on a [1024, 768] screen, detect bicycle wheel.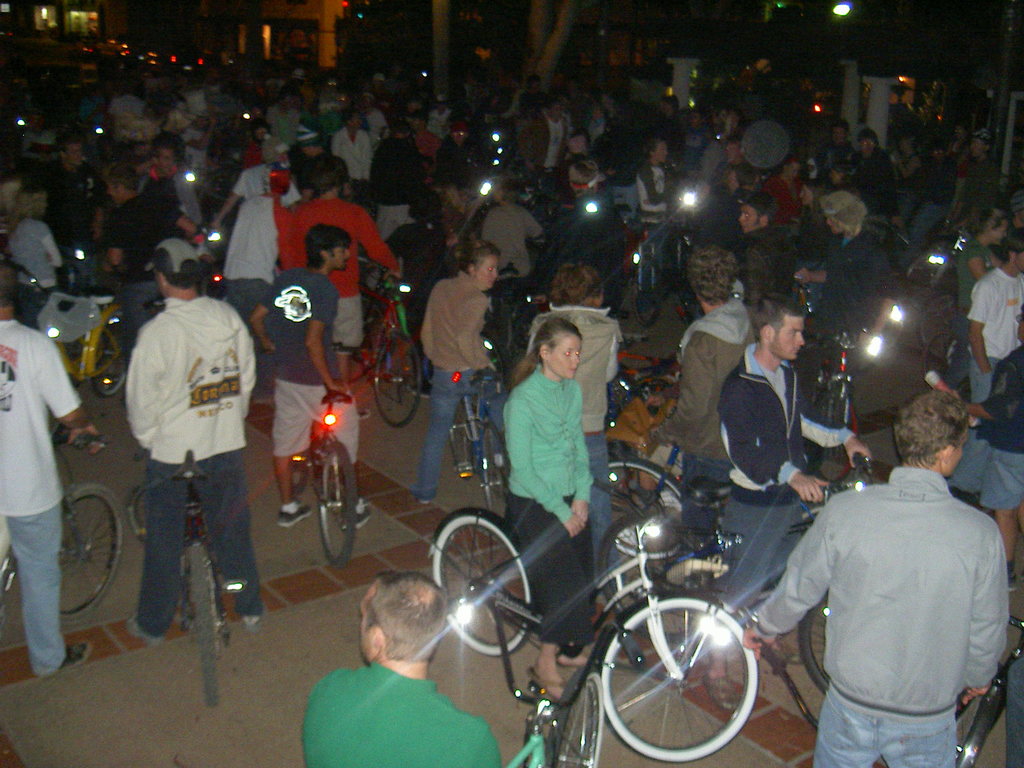
x1=912 y1=287 x2=959 y2=362.
